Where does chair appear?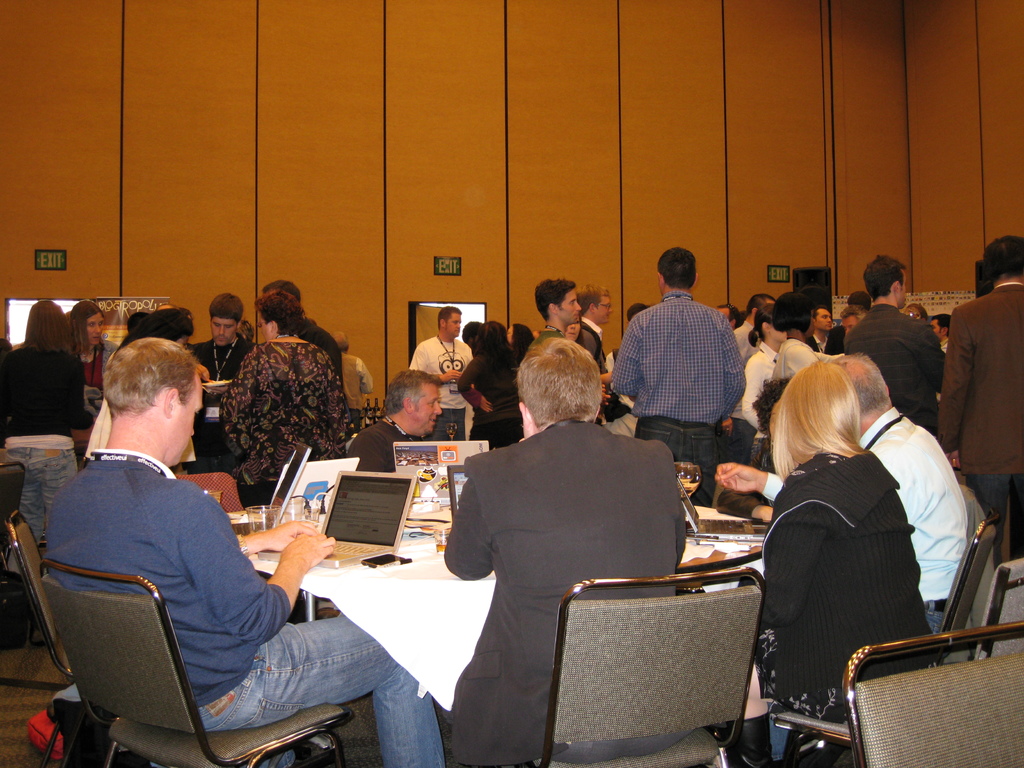
Appears at (left=973, top=556, right=1023, bottom=657).
